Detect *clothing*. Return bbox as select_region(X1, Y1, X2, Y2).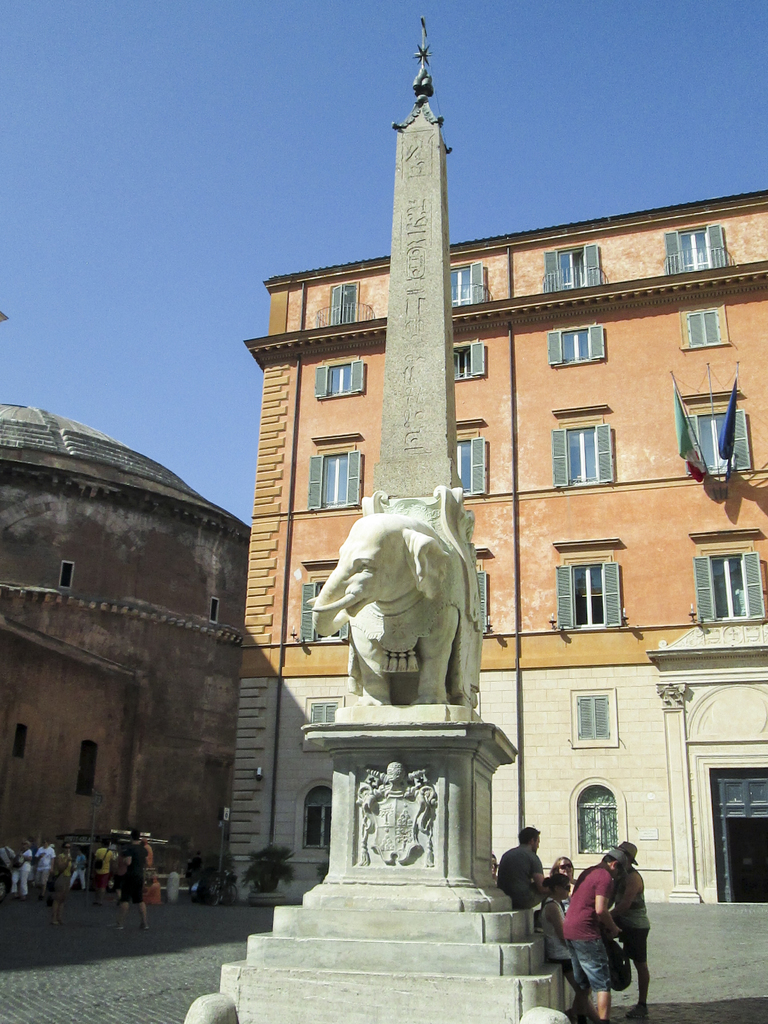
select_region(552, 849, 644, 1002).
